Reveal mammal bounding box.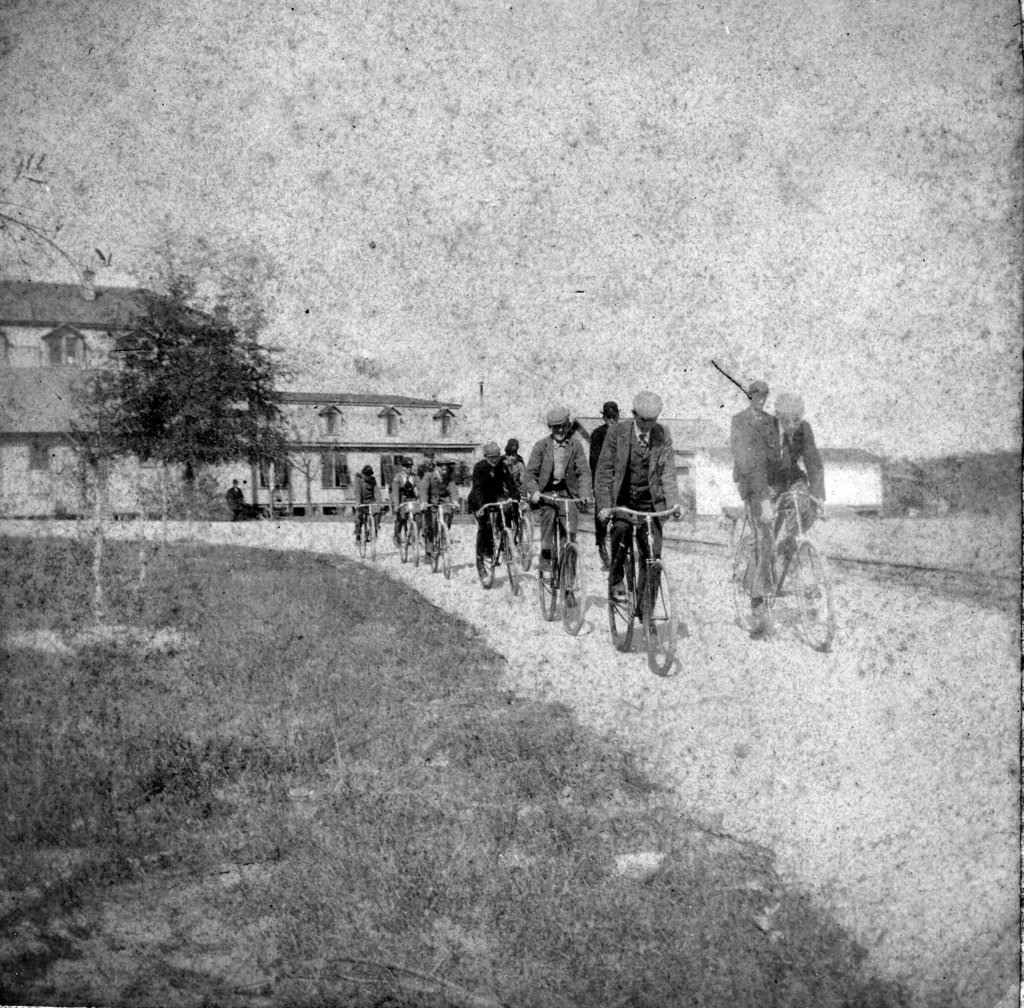
Revealed: bbox=(727, 373, 777, 607).
